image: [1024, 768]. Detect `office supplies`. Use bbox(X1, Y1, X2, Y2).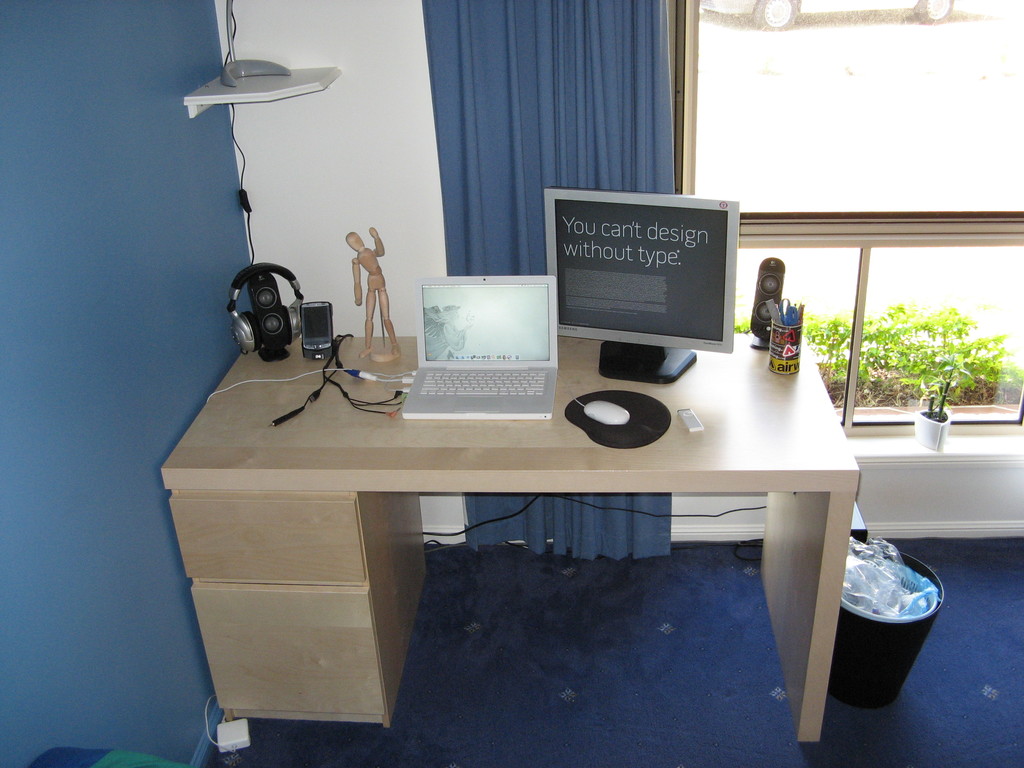
bbox(753, 259, 778, 343).
